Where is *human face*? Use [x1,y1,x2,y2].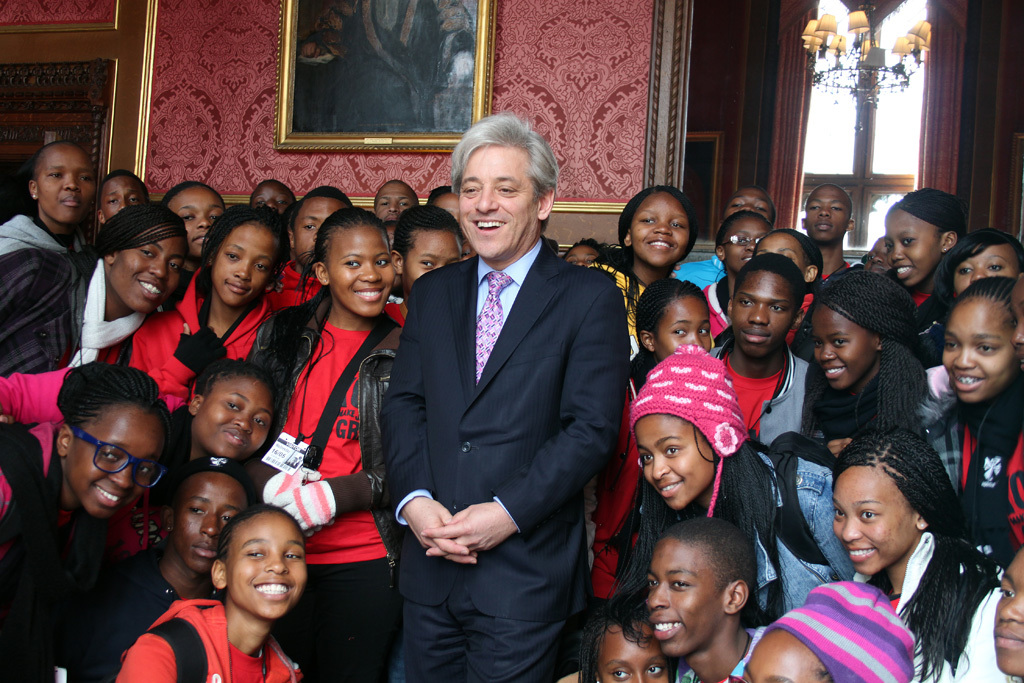
[171,468,247,570].
